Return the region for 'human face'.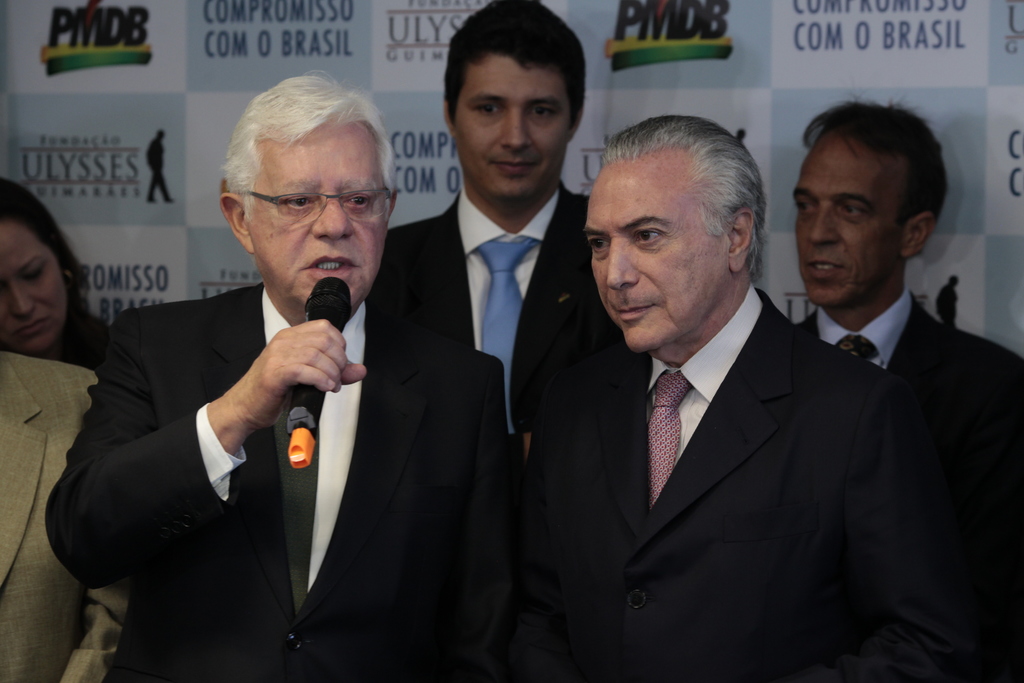
(left=448, top=59, right=570, bottom=205).
